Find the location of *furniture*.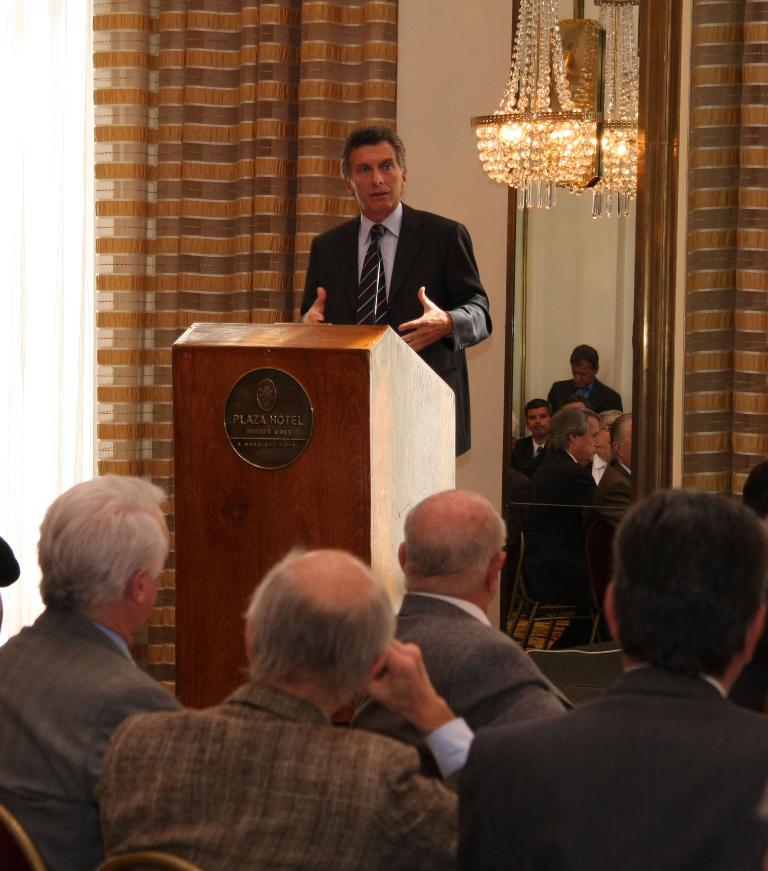
Location: bbox(97, 849, 199, 870).
